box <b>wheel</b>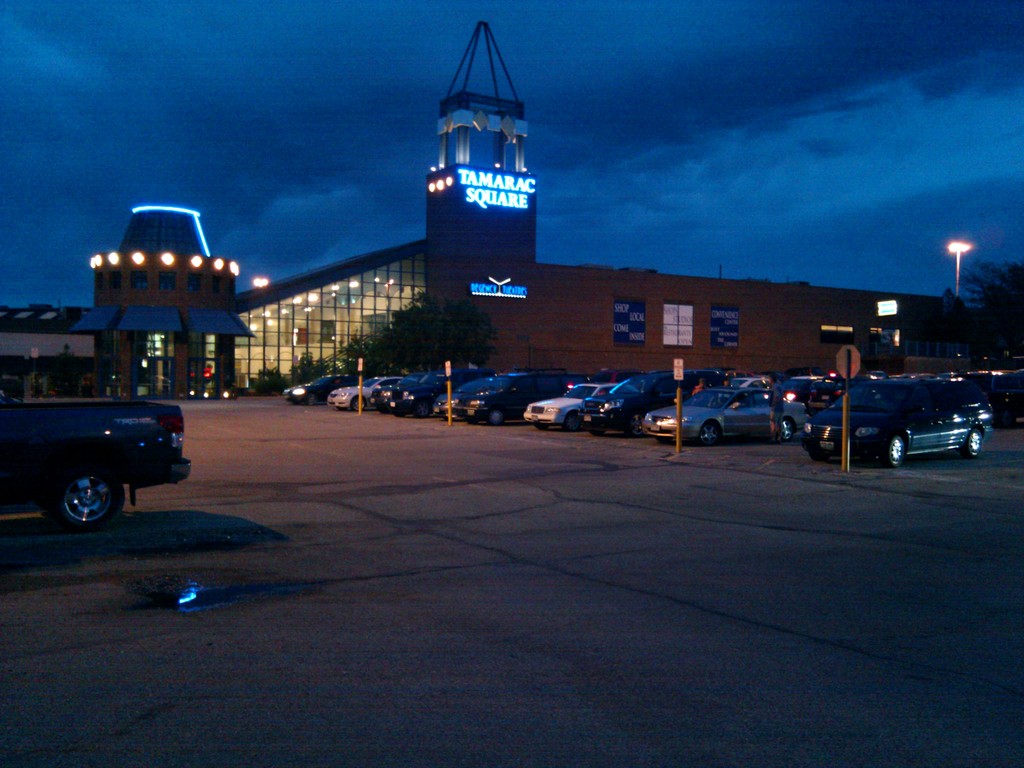
BBox(884, 431, 908, 468)
